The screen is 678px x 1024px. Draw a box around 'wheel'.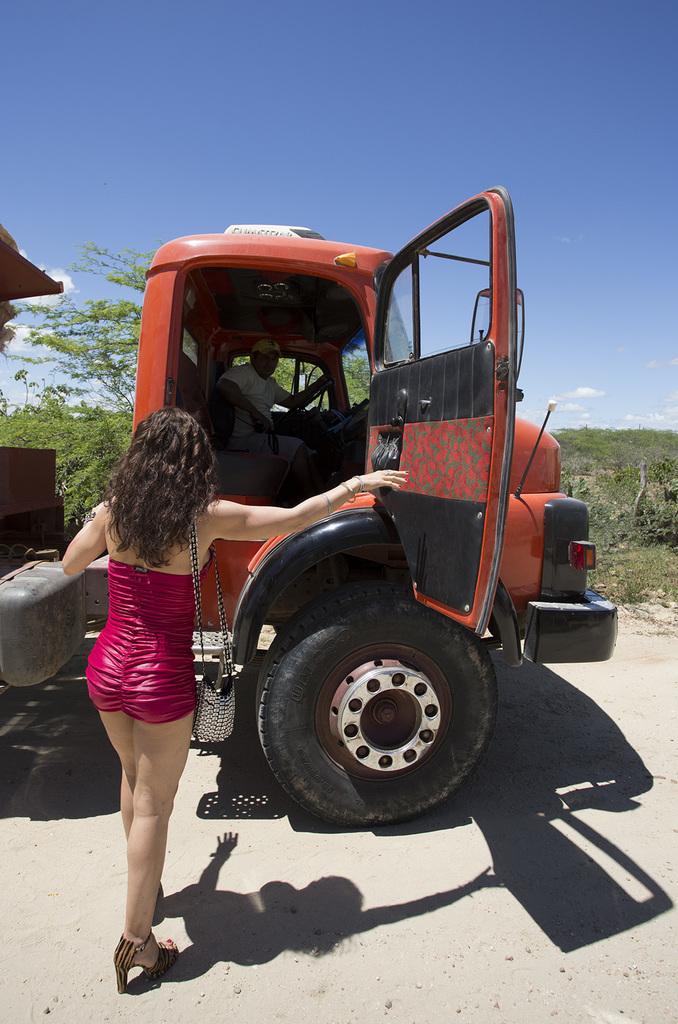
BBox(253, 601, 501, 827).
